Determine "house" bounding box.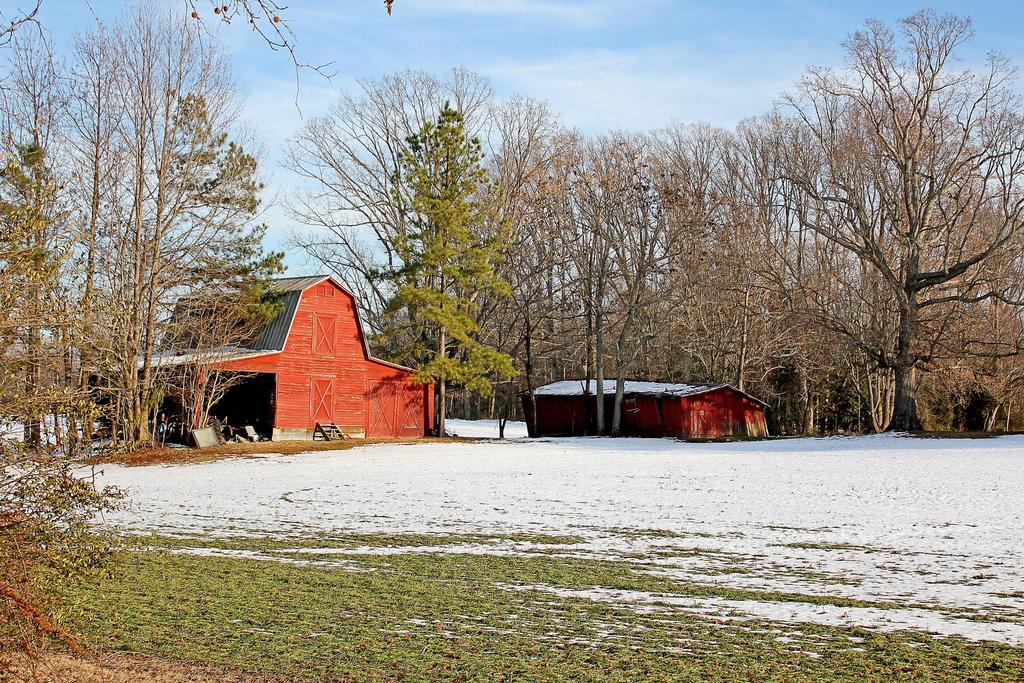
Determined: (532, 381, 776, 436).
